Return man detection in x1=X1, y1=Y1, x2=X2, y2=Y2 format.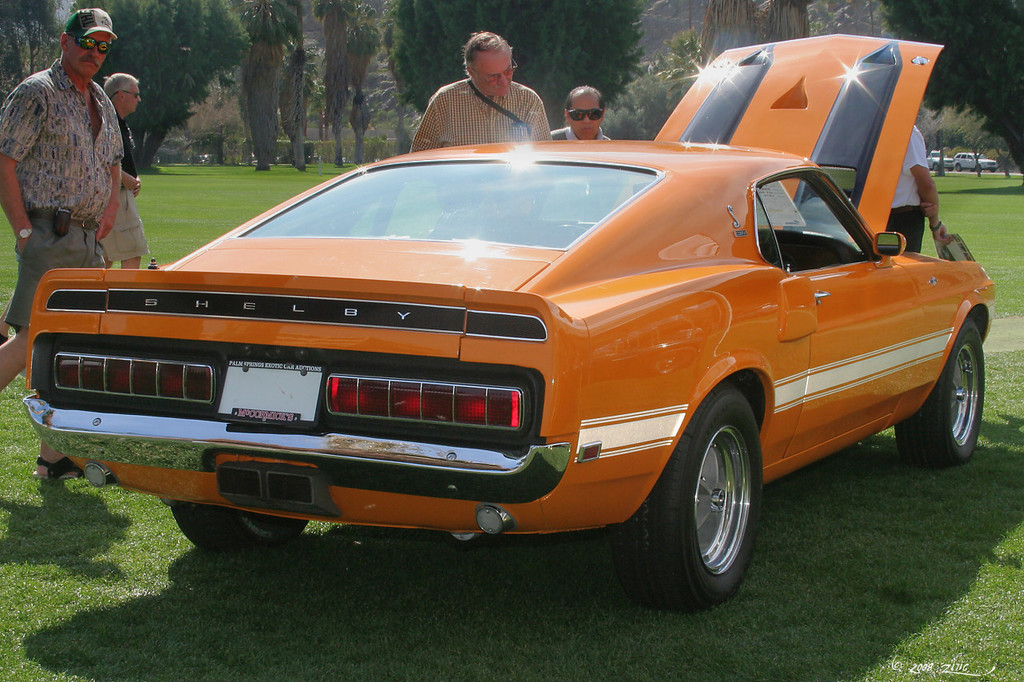
x1=546, y1=85, x2=609, y2=142.
